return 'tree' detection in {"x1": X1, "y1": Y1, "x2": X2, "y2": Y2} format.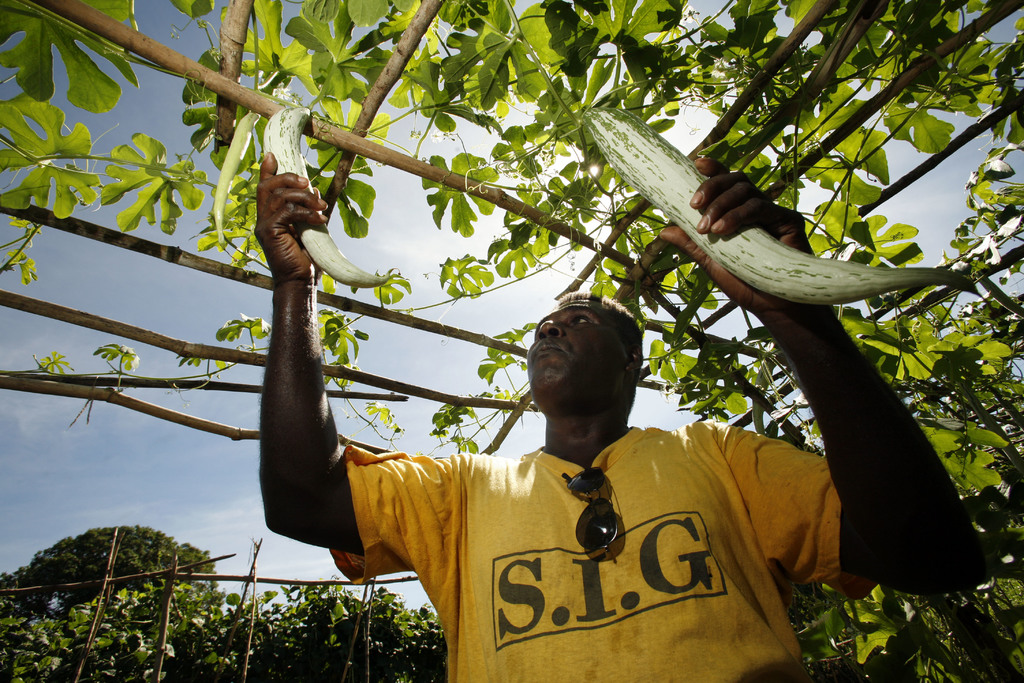
{"x1": 12, "y1": 523, "x2": 234, "y2": 640}.
